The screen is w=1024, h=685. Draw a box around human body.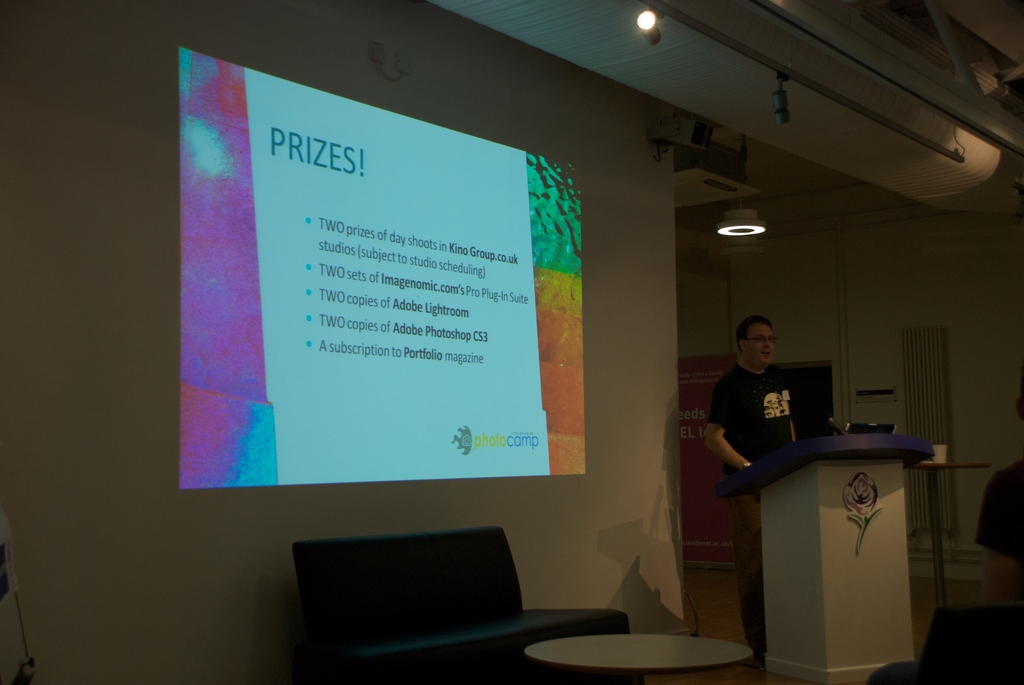
Rect(701, 311, 801, 670).
